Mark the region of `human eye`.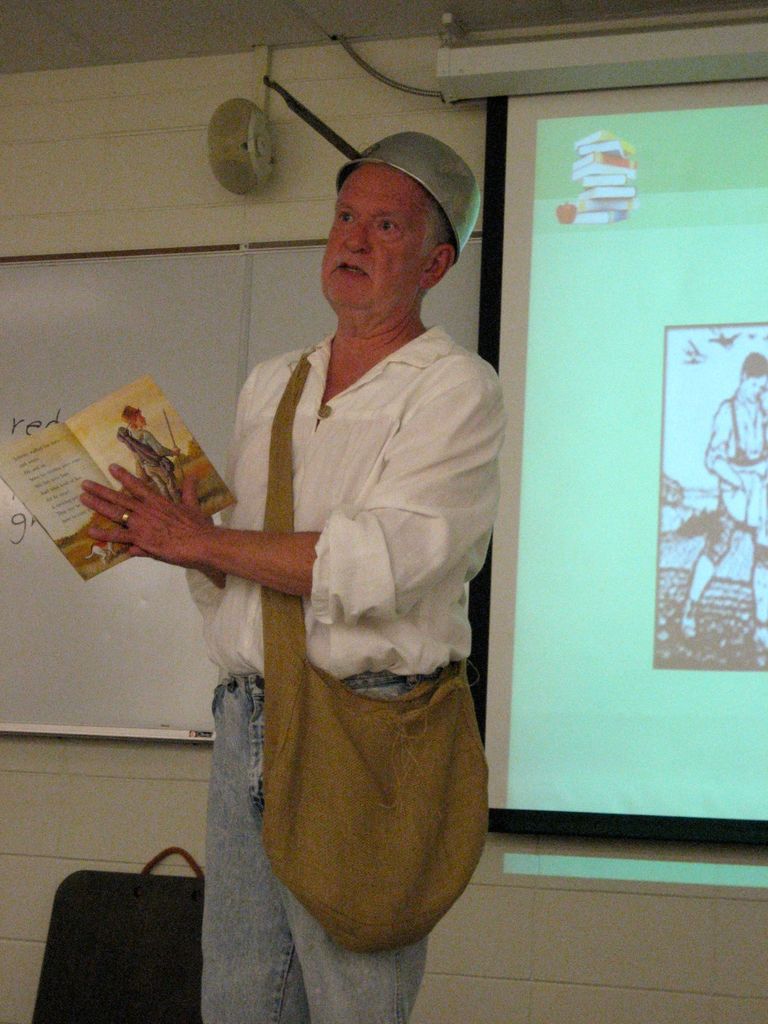
Region: 374,212,403,241.
